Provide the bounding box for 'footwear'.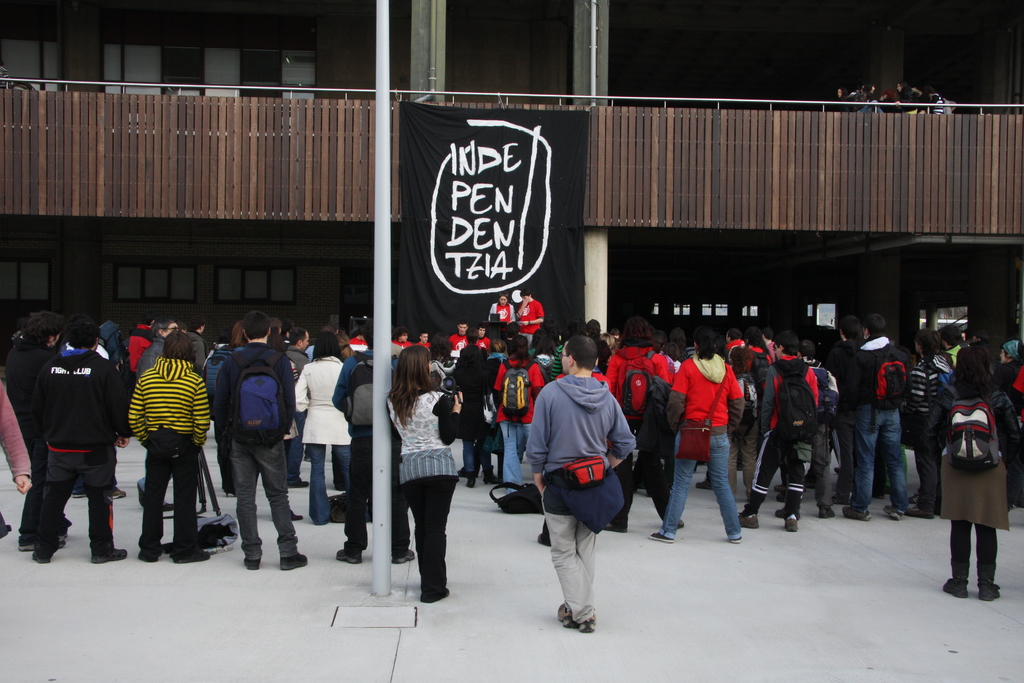
(32,552,46,562).
